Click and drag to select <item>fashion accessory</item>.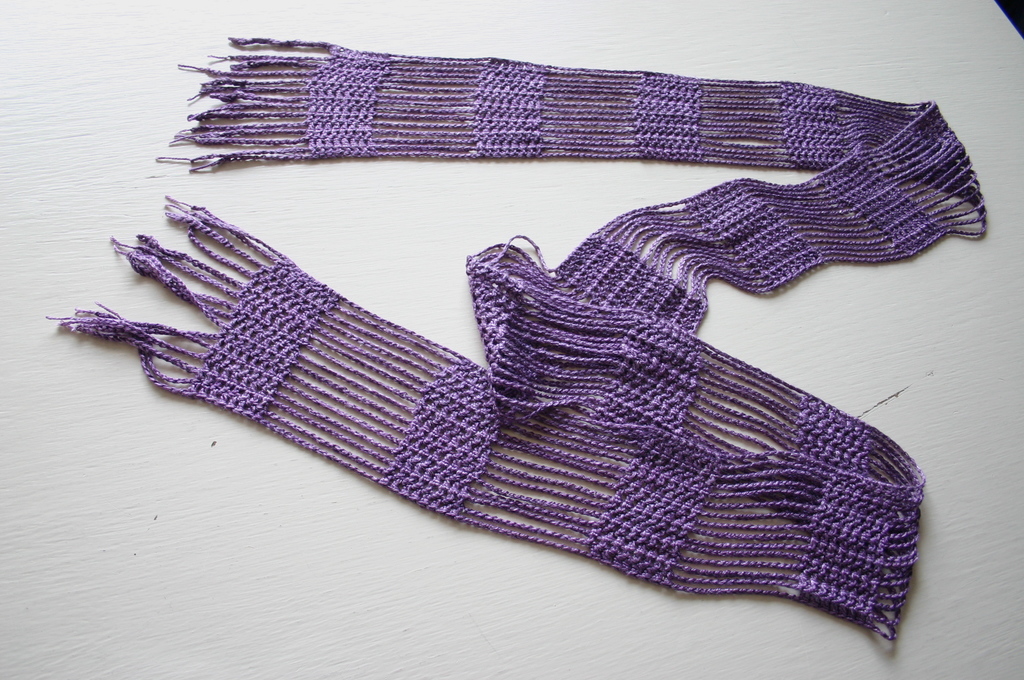
Selection: BBox(40, 32, 989, 643).
